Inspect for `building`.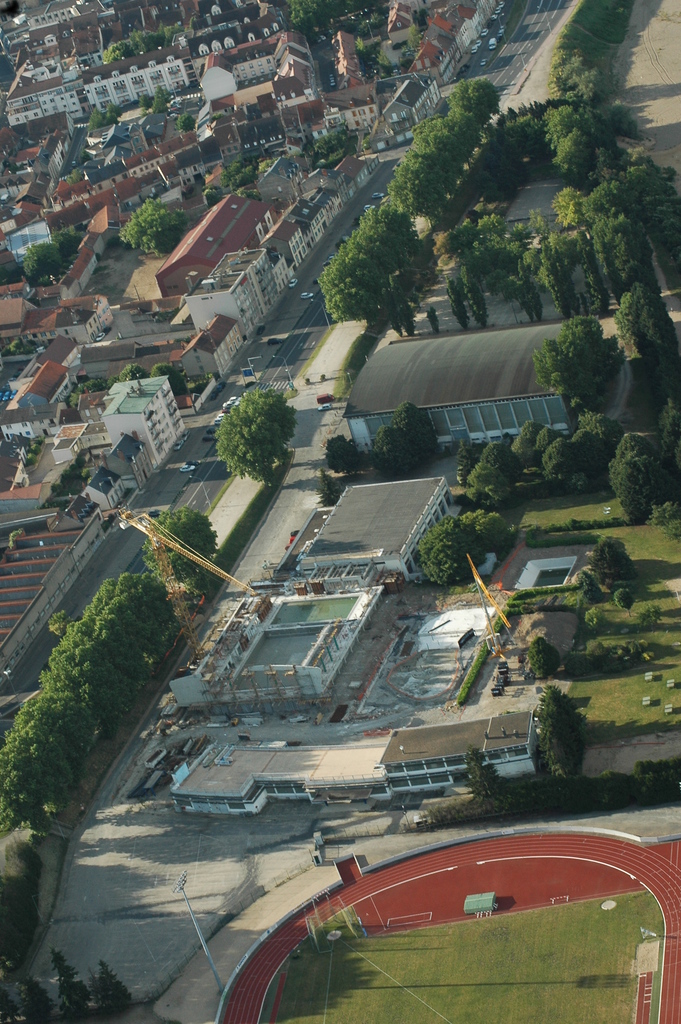
Inspection: (x1=378, y1=726, x2=588, y2=788).
